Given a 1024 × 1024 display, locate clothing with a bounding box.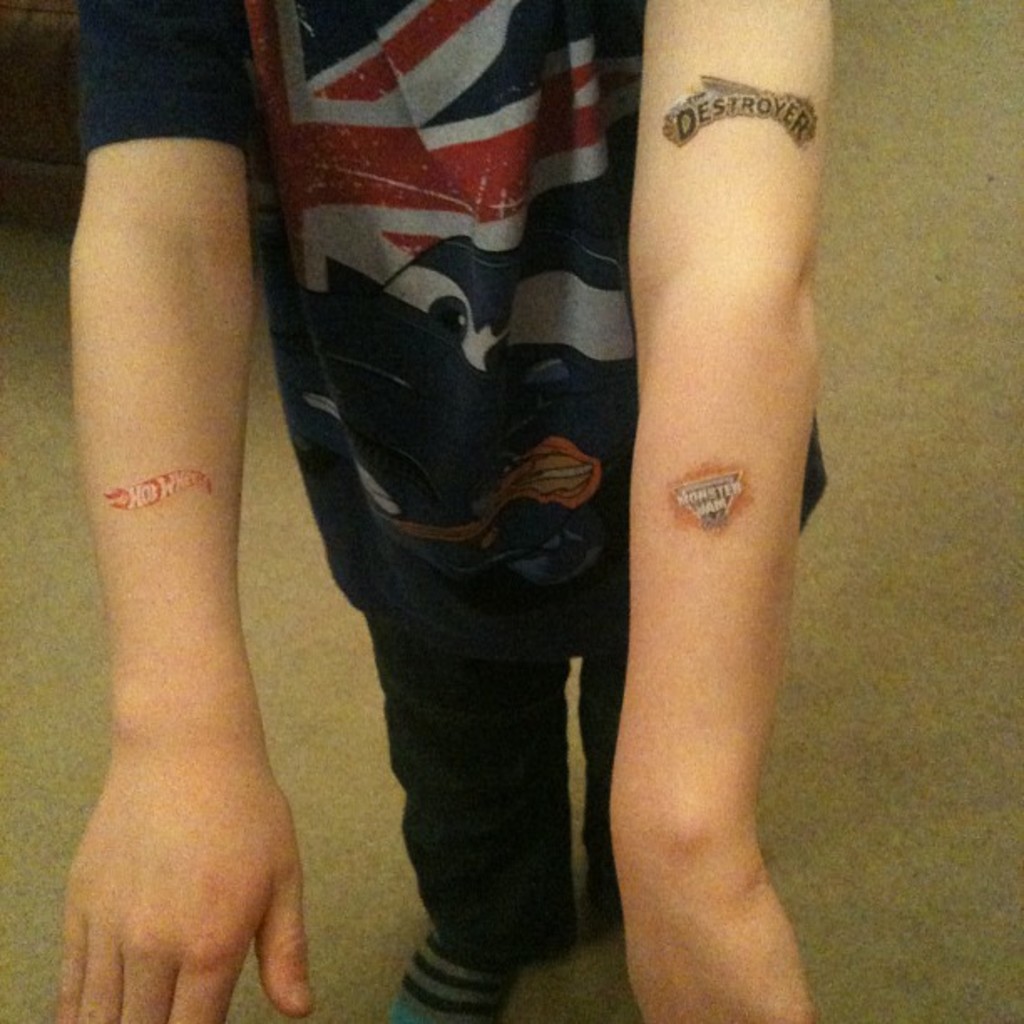
Located: l=75, t=0, r=825, b=991.
